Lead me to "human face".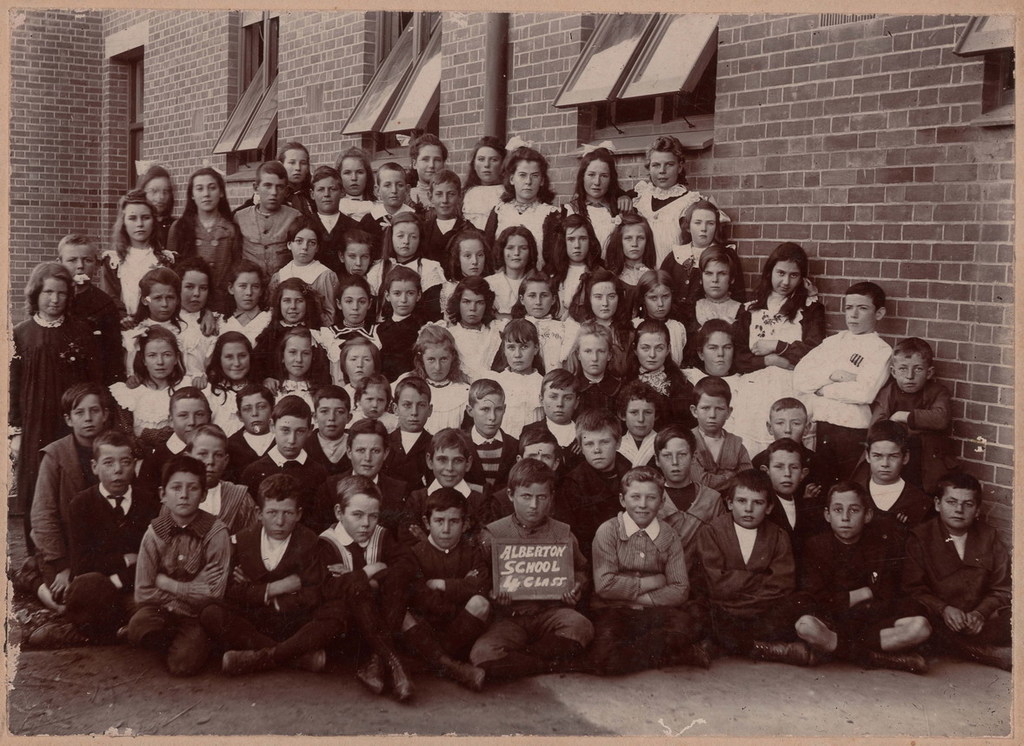
Lead to (344,345,377,376).
